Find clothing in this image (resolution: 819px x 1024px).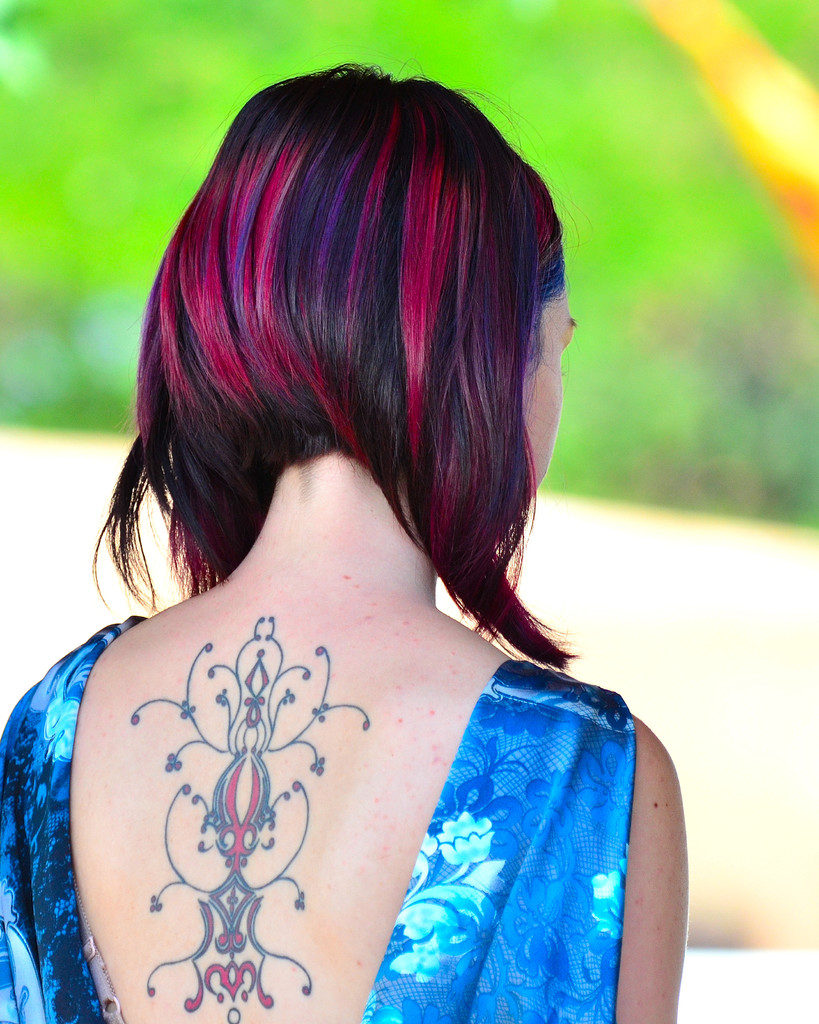
bbox=(44, 556, 584, 997).
